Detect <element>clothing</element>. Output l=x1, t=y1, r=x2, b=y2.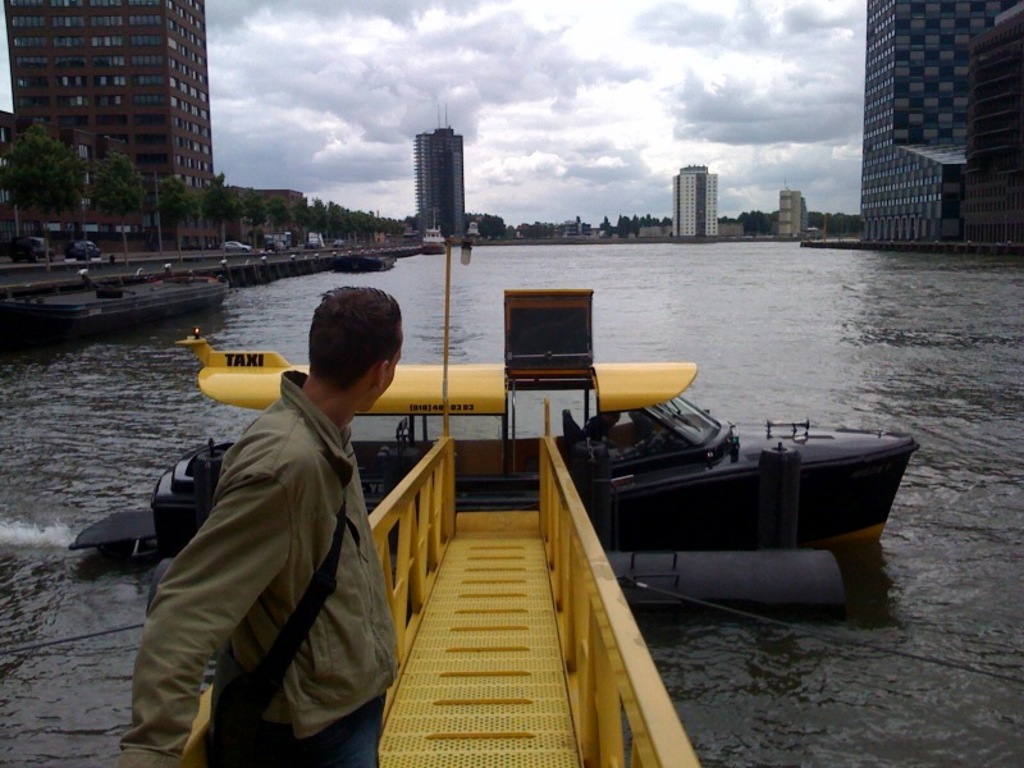
l=124, t=358, r=412, b=767.
